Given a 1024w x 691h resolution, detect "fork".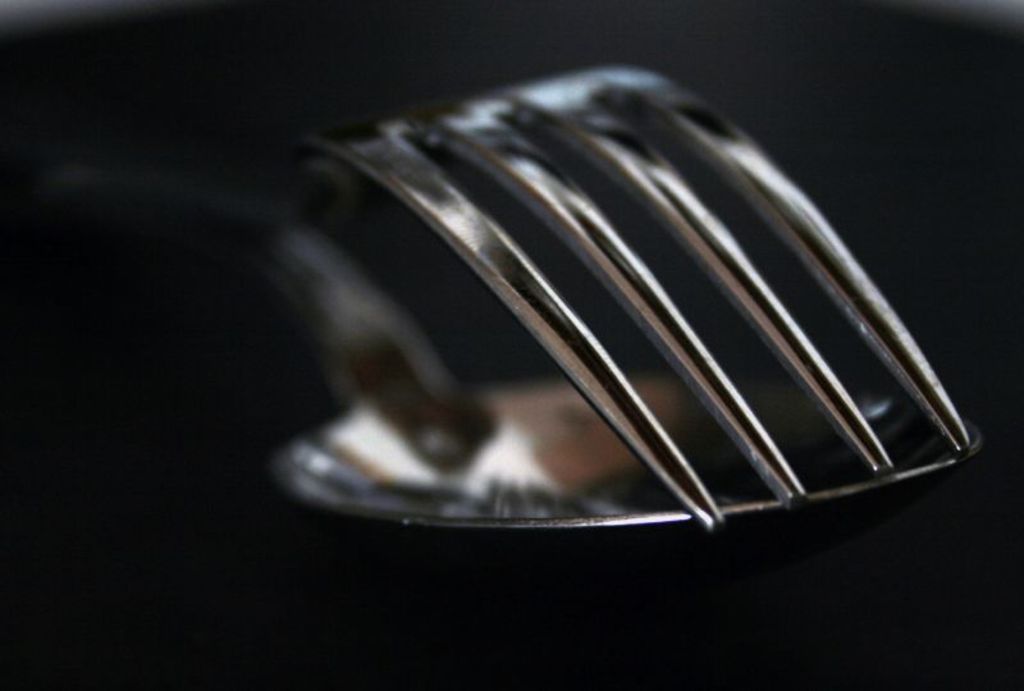
x1=228 y1=68 x2=1023 y2=584.
